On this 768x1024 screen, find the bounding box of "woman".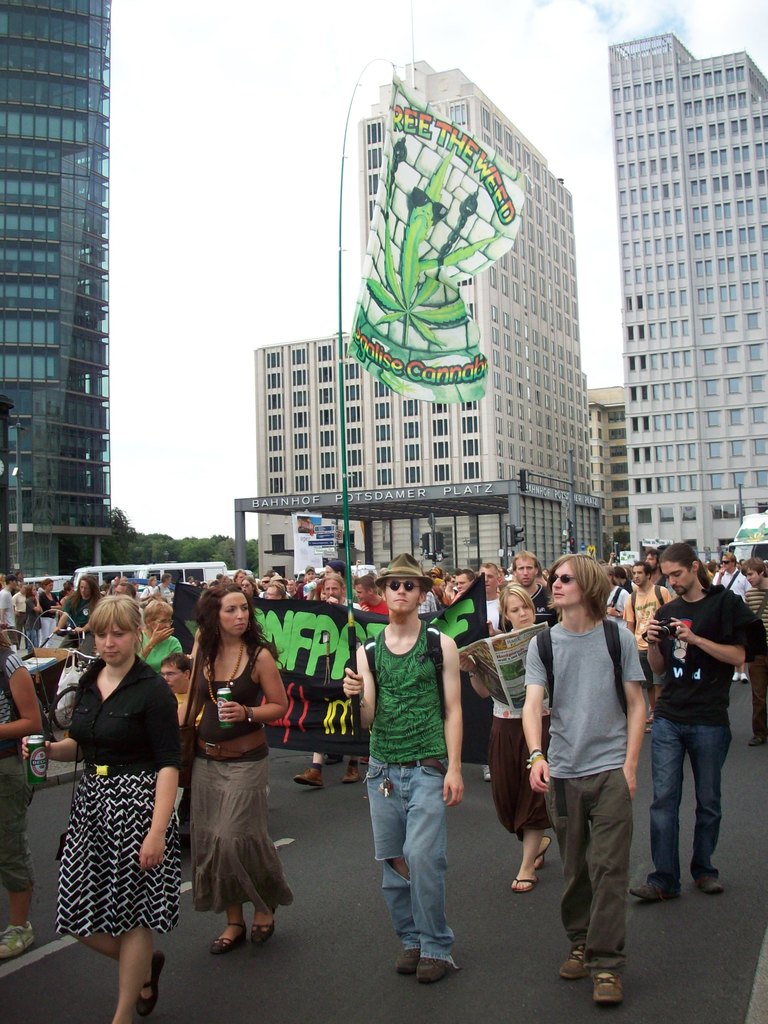
Bounding box: <box>460,582,552,893</box>.
